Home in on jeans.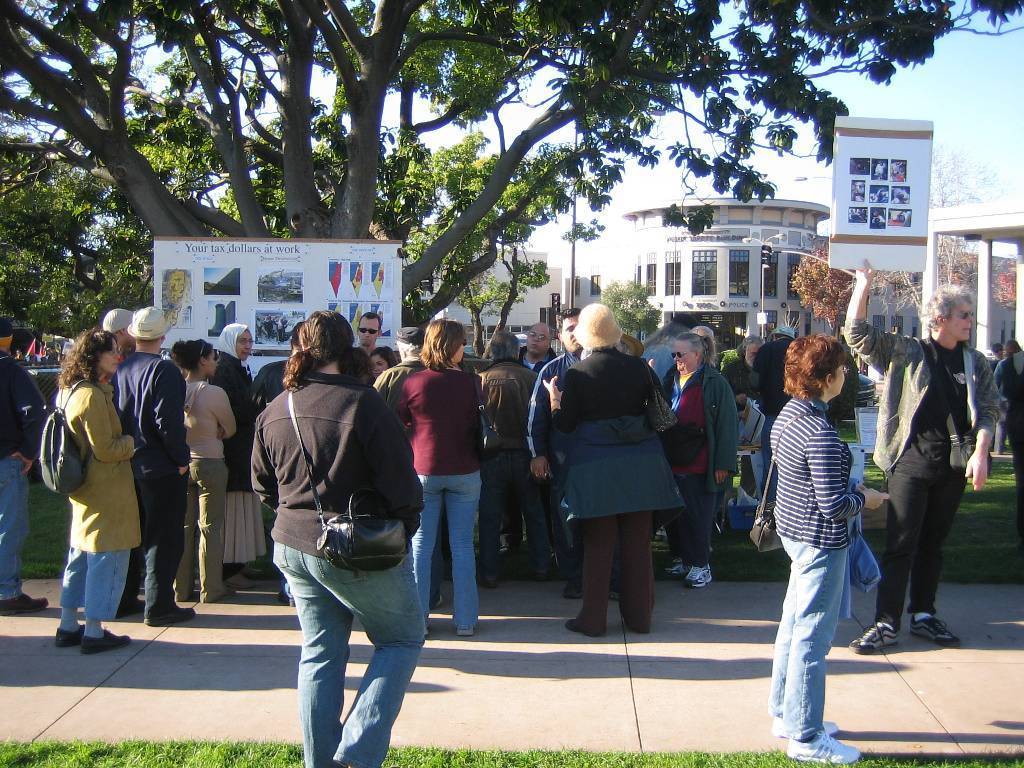
Homed in at locate(417, 463, 490, 621).
